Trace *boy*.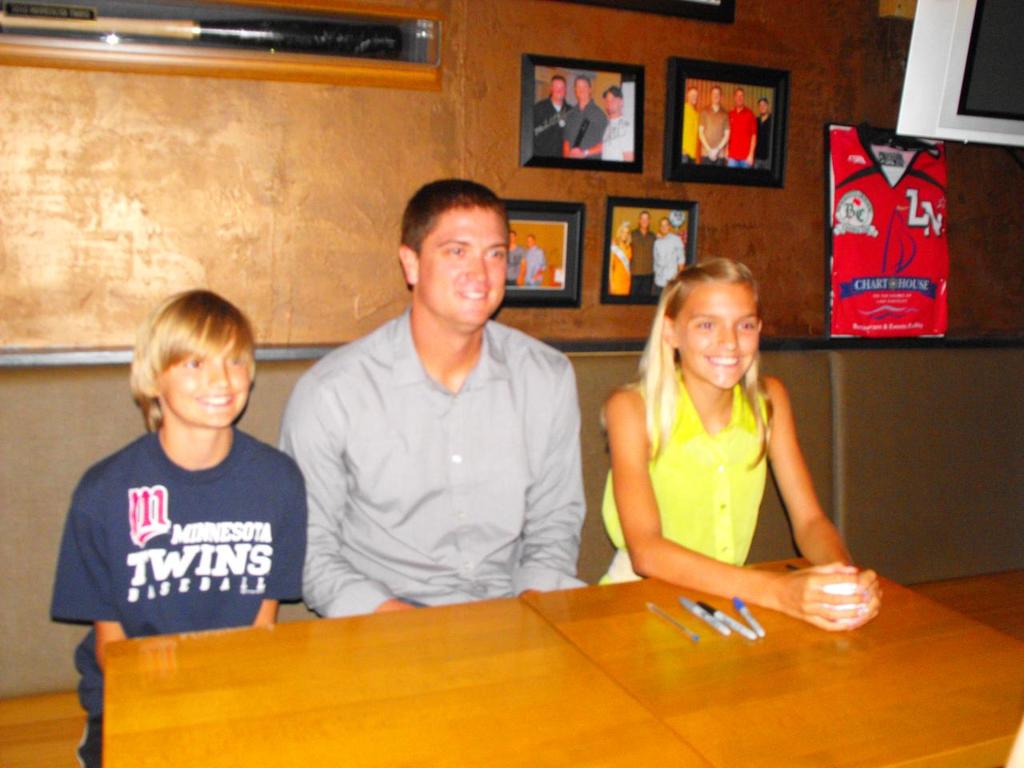
Traced to (x1=54, y1=302, x2=306, y2=767).
